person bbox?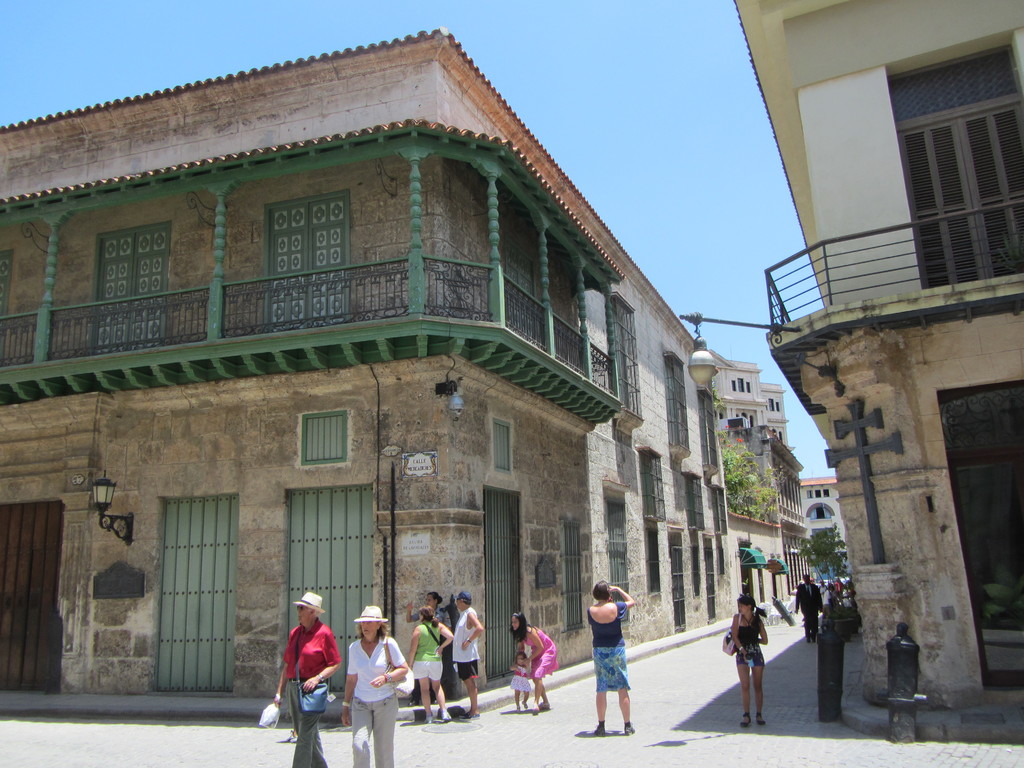
locate(454, 589, 481, 712)
